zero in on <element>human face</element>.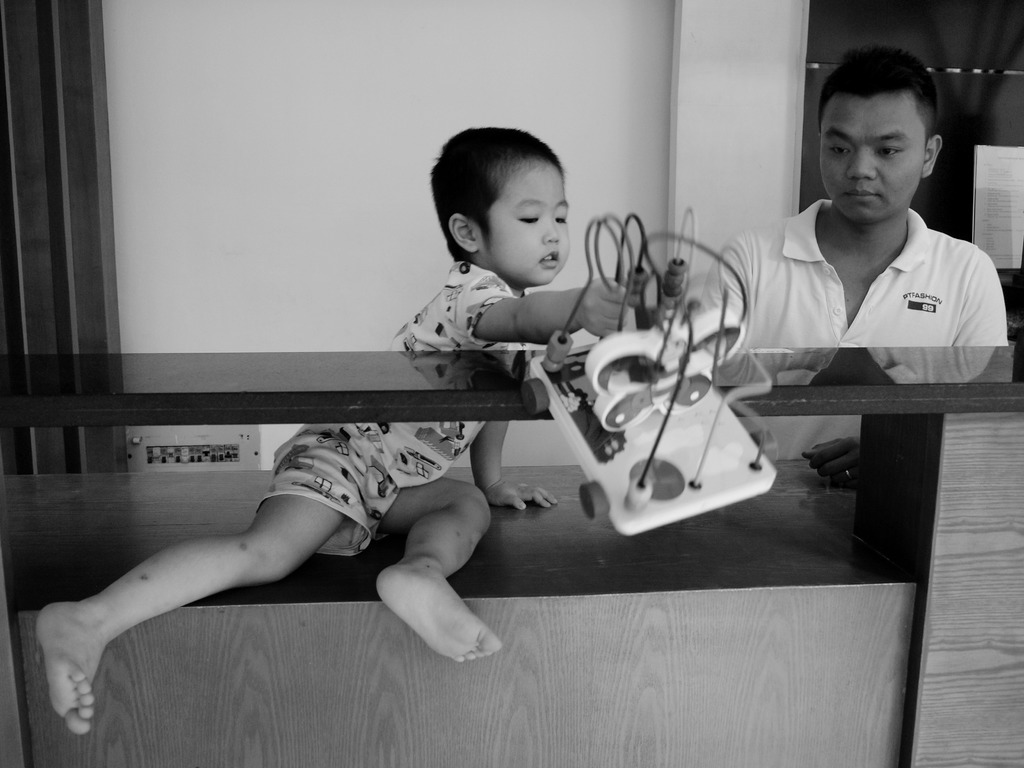
Zeroed in: [822,90,926,222].
